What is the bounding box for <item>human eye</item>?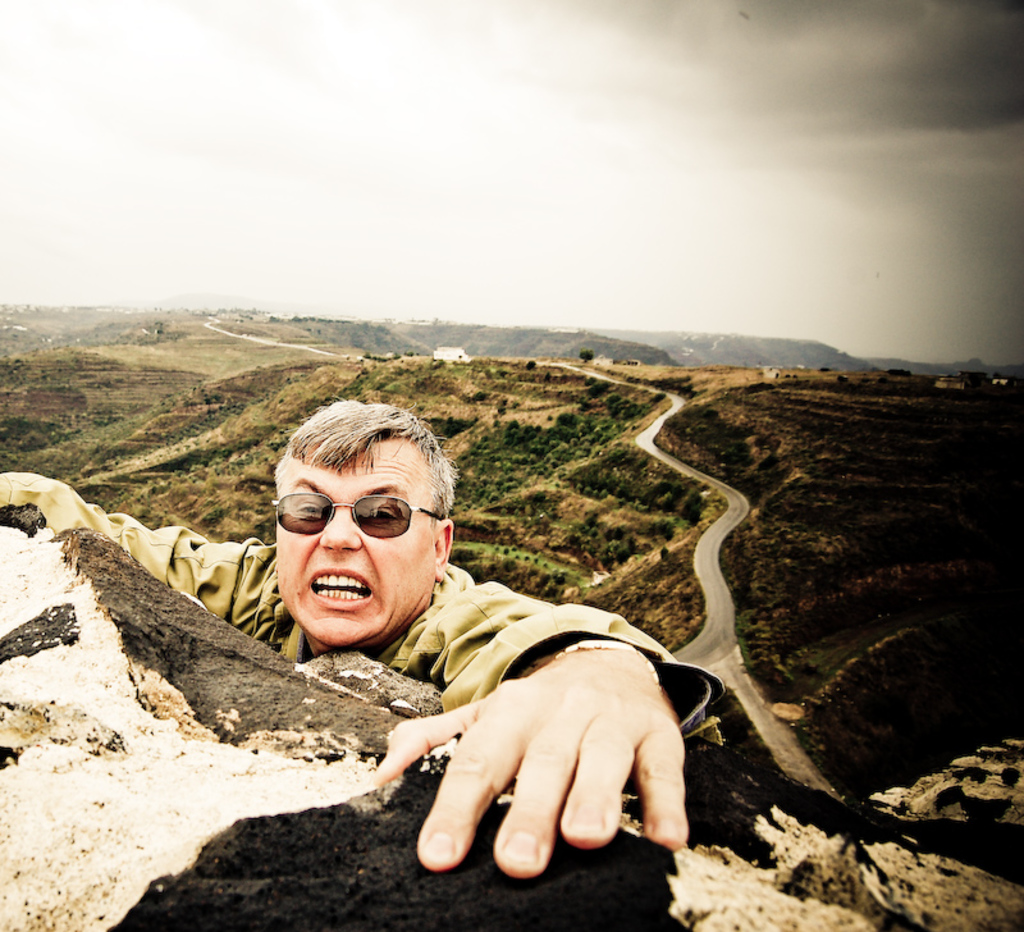
[292,497,323,516].
